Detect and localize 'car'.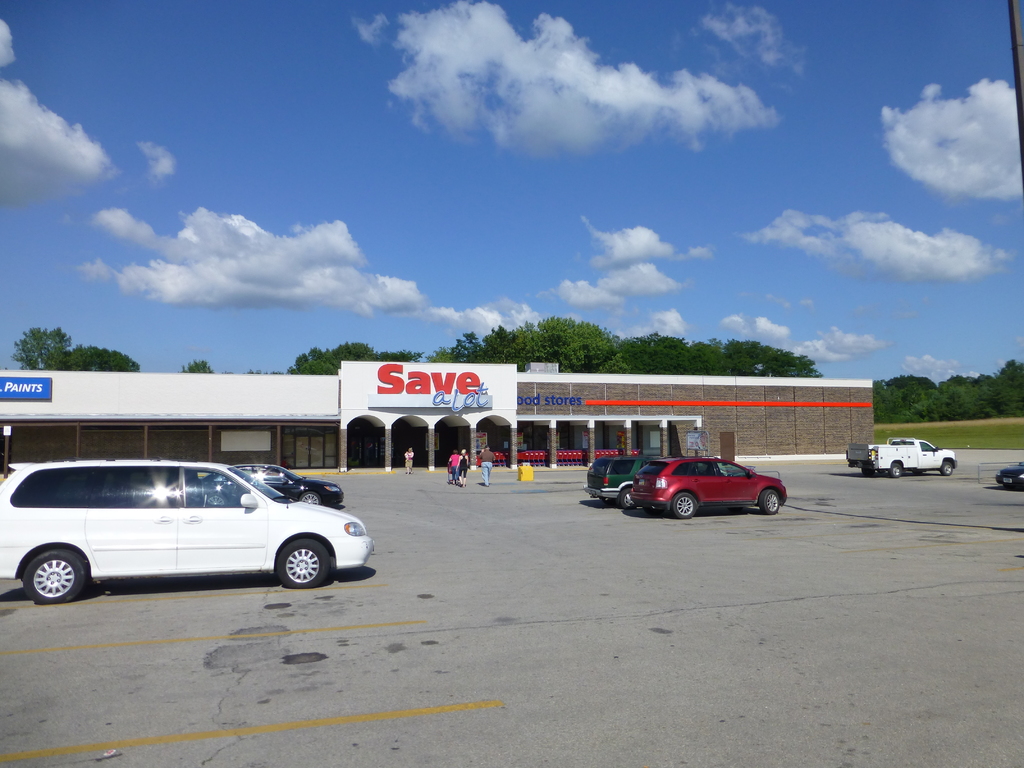
Localized at [left=582, top=454, right=672, bottom=508].
